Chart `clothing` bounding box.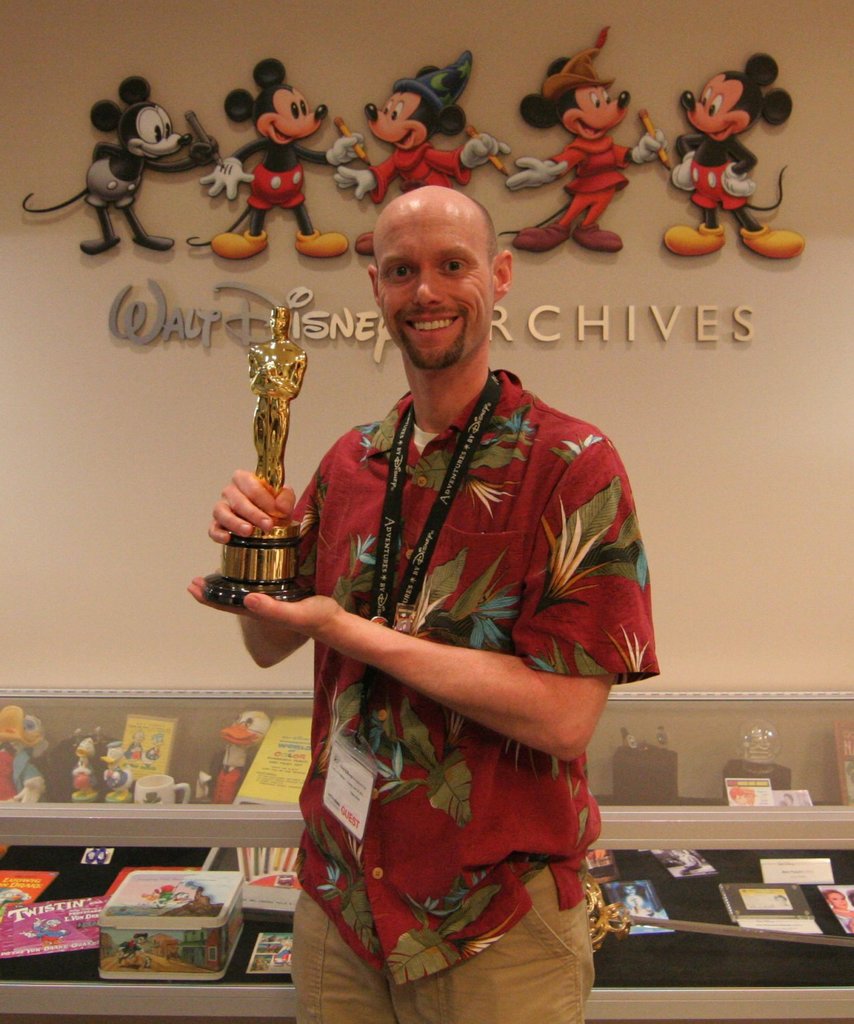
Charted: <box>0,750,39,800</box>.
